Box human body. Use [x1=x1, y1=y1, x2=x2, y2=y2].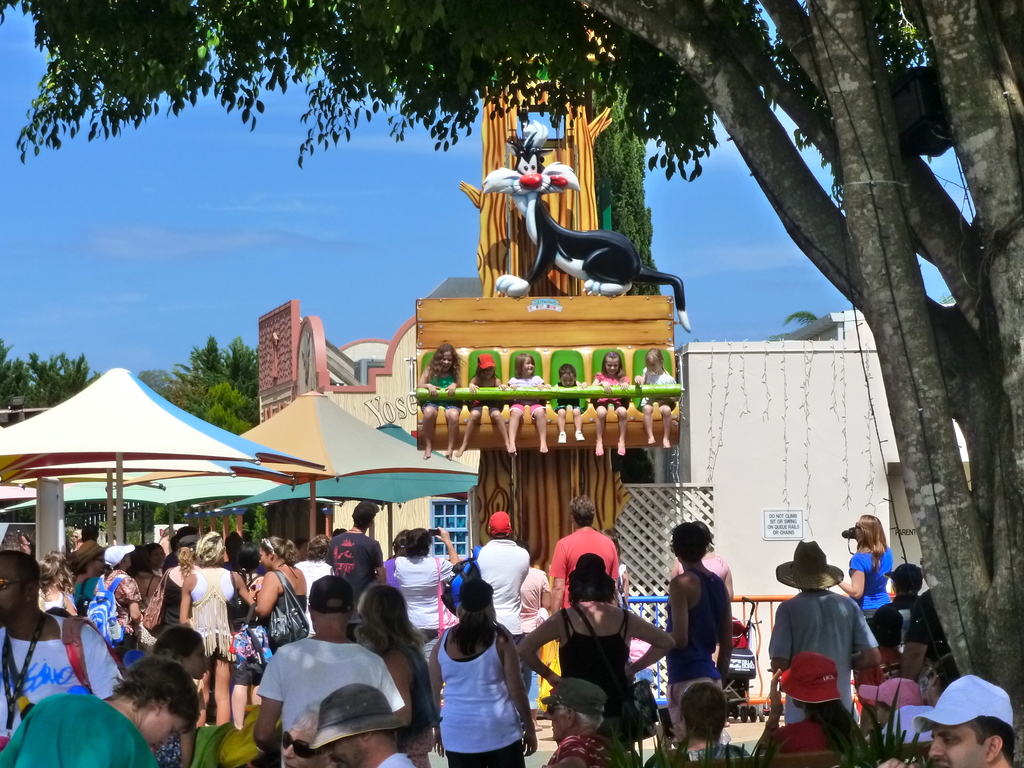
[x1=591, y1=348, x2=628, y2=455].
